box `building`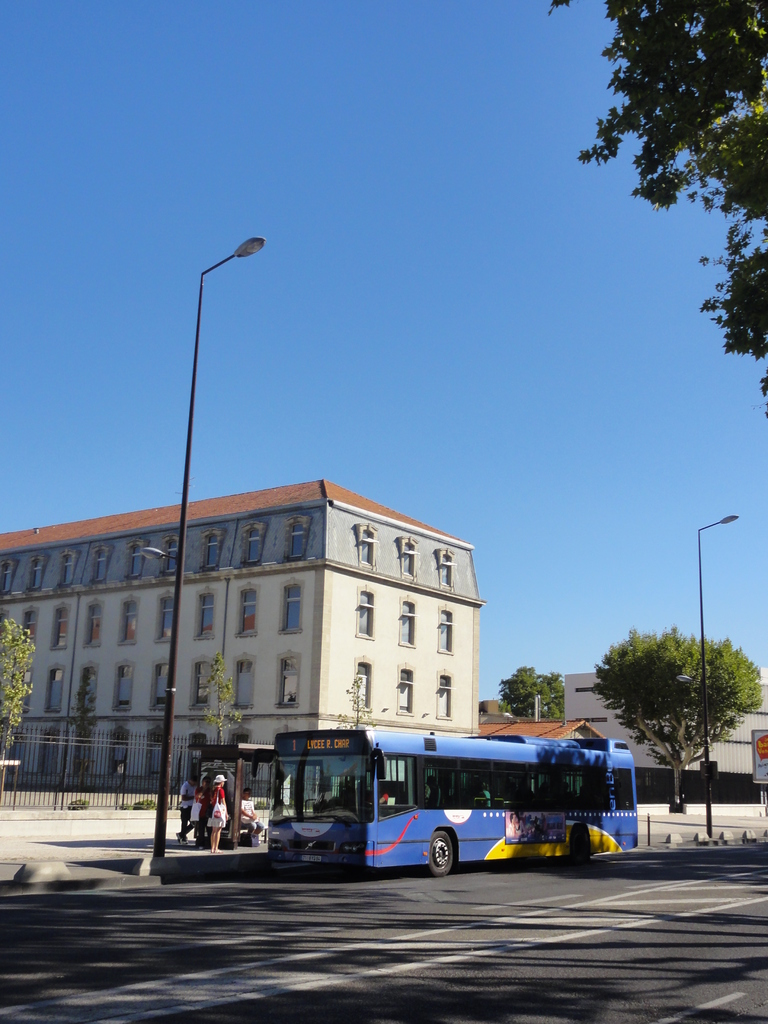
locate(548, 669, 767, 804)
